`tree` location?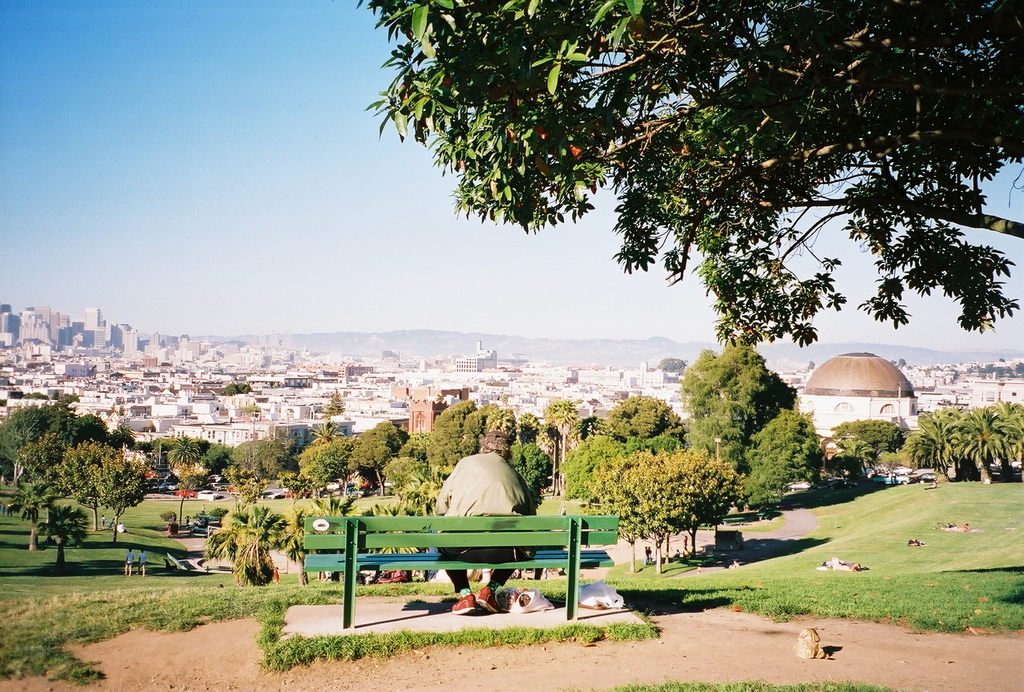
(left=89, top=446, right=152, bottom=546)
